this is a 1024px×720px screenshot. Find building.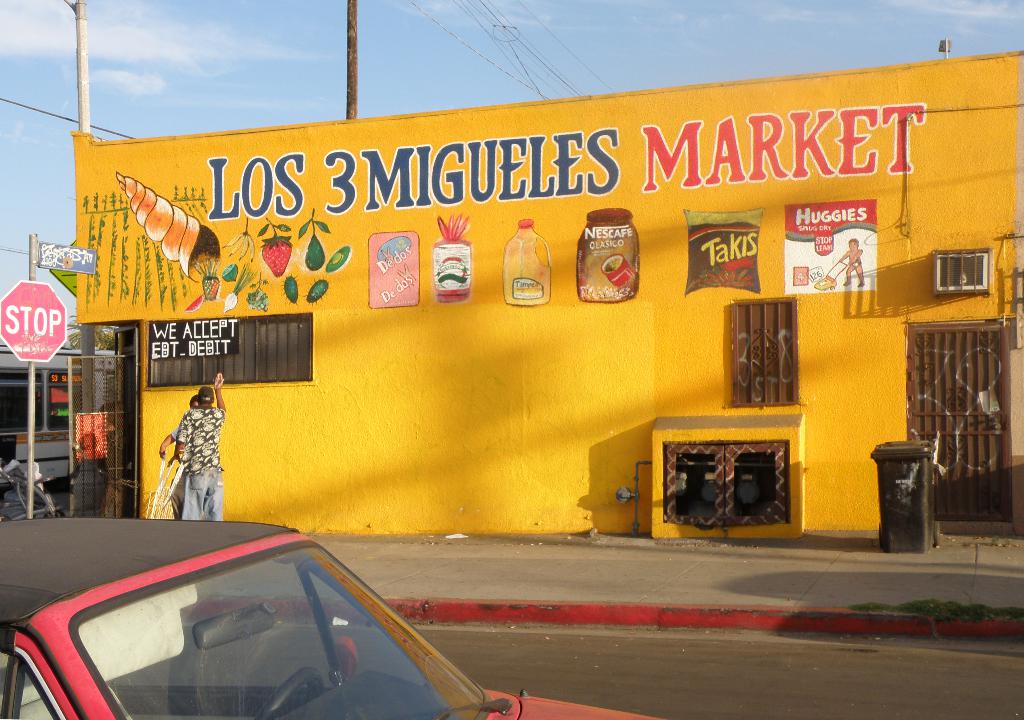
Bounding box: rect(72, 50, 1023, 537).
